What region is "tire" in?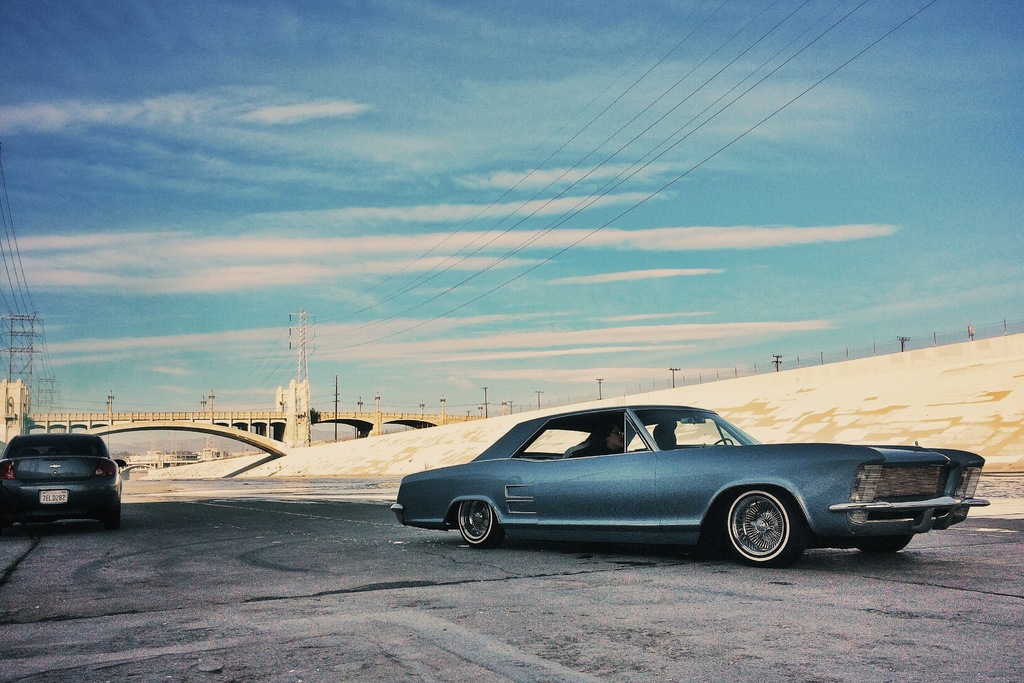
710, 482, 796, 568.
